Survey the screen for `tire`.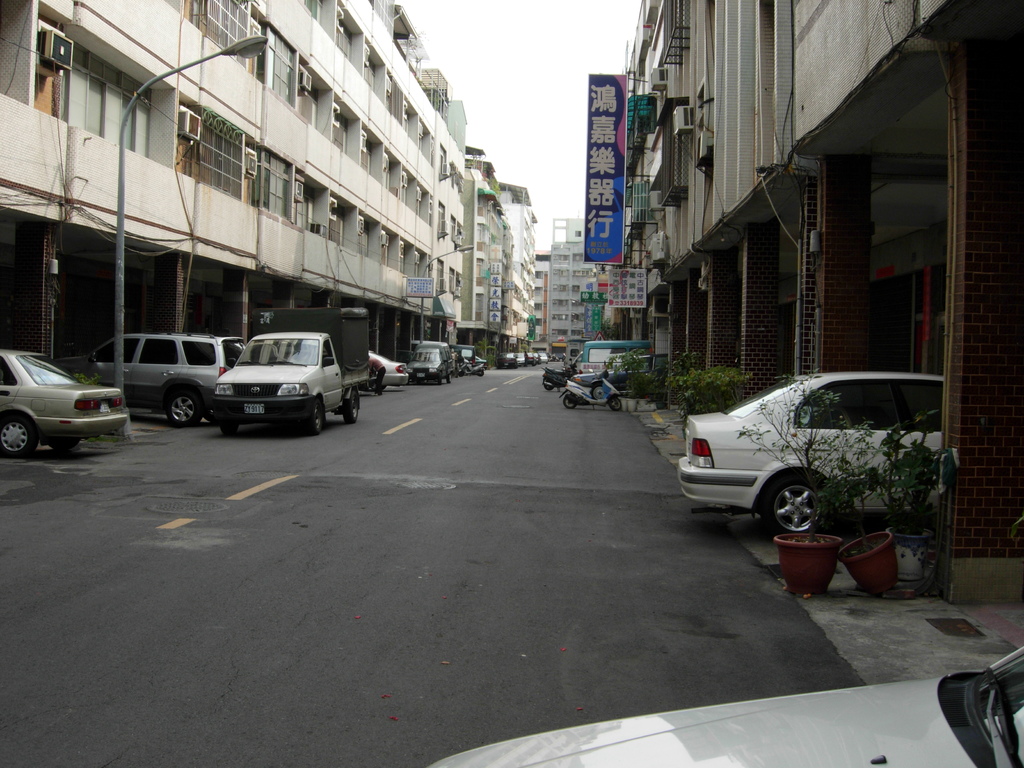
Survey found: [164, 388, 202, 426].
